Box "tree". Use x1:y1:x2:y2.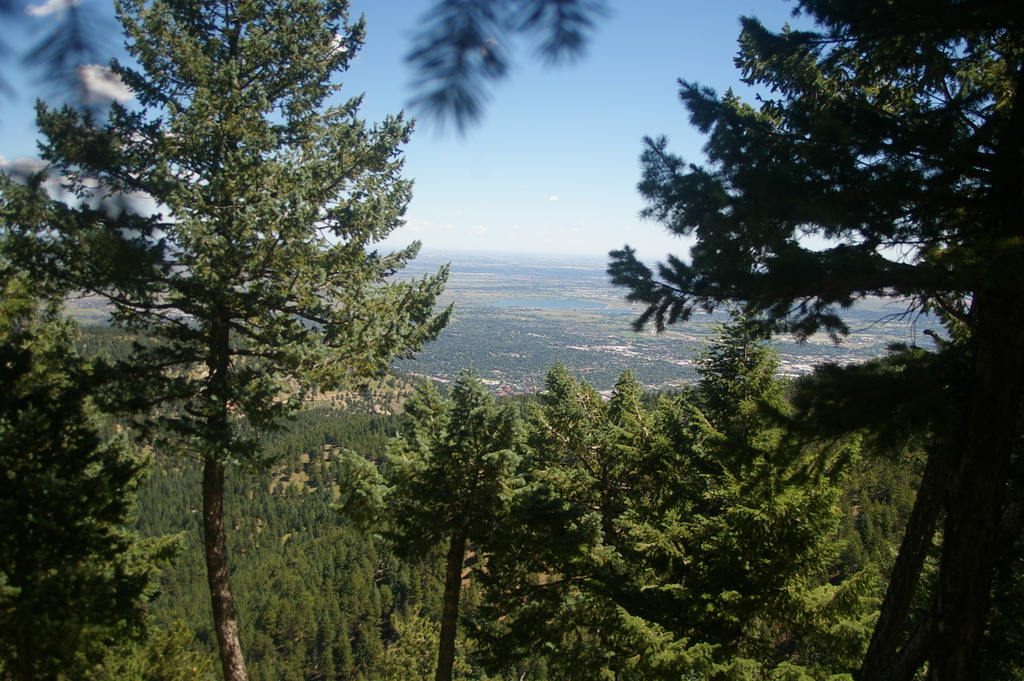
604:0:1023:680.
